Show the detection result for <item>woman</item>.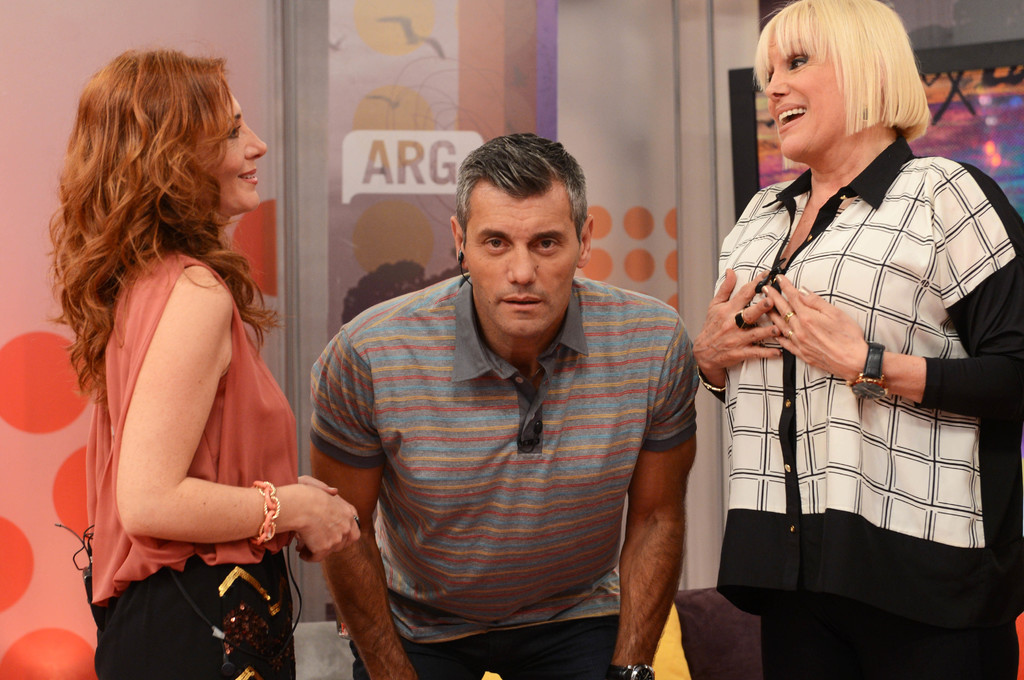
{"x1": 694, "y1": 1, "x2": 1023, "y2": 679}.
